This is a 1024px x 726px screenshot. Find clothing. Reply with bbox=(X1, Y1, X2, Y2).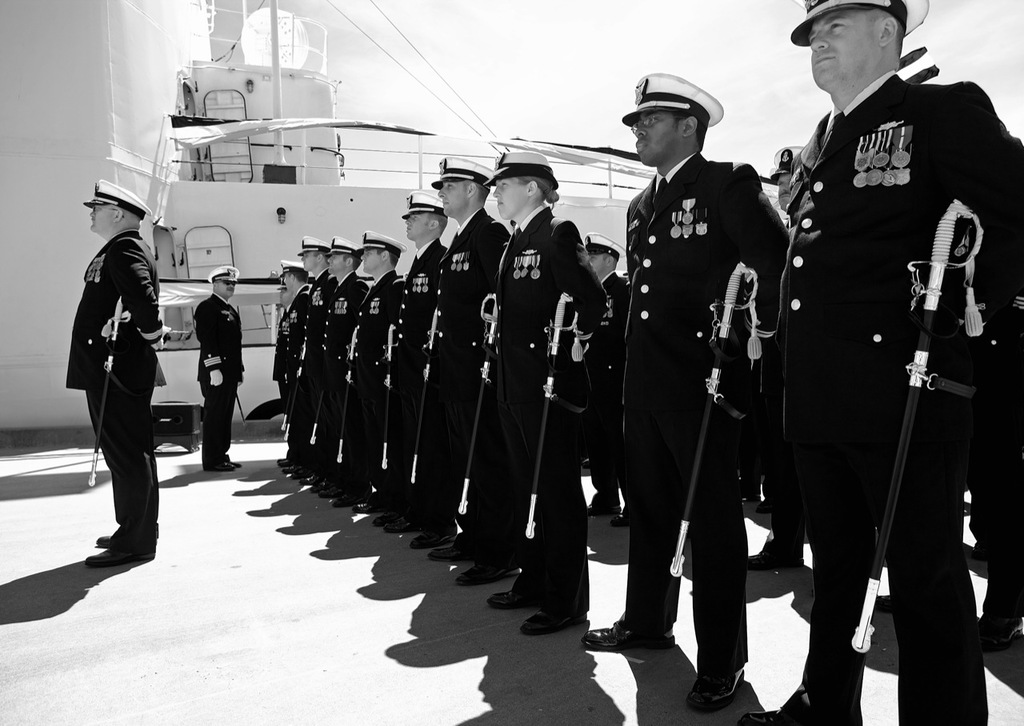
bbox=(634, 158, 780, 674).
